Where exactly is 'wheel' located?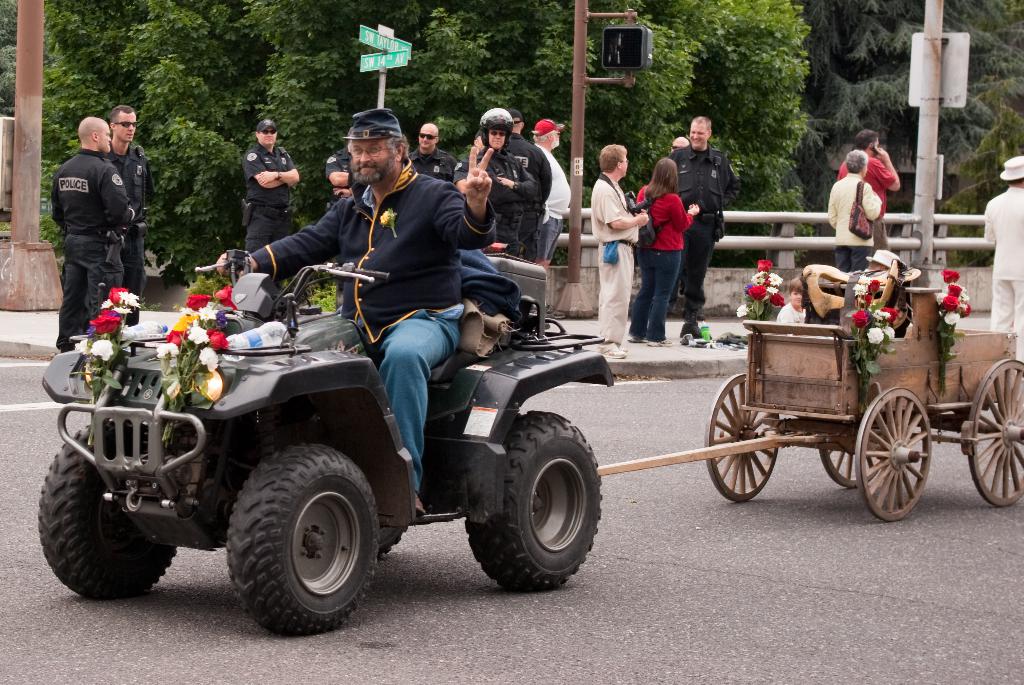
Its bounding box is 225 443 378 636.
